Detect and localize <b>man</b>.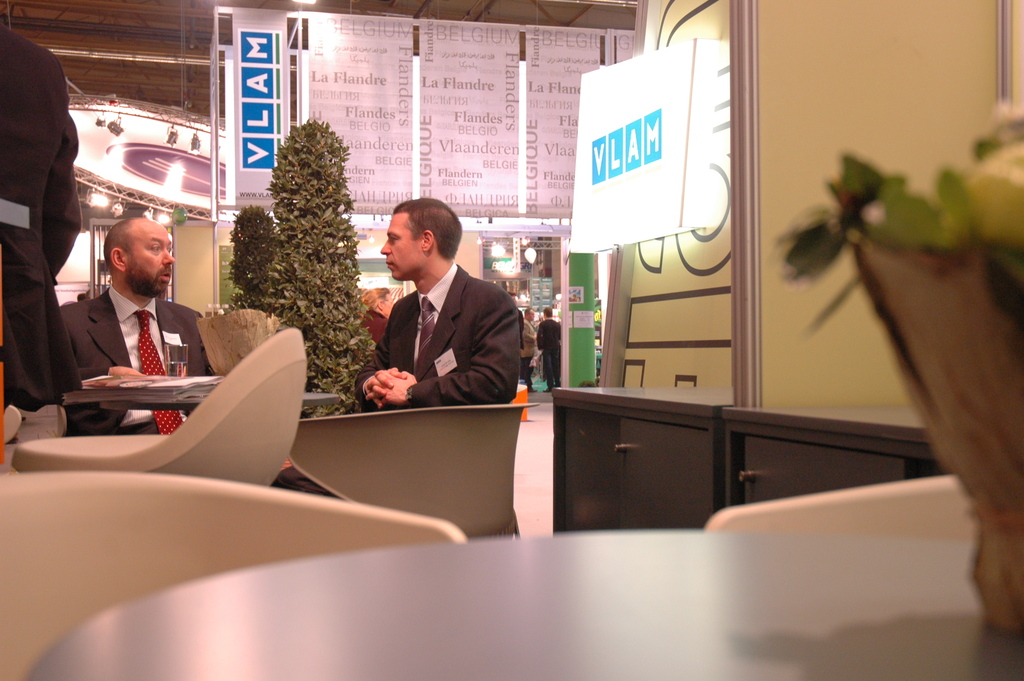
Localized at 0:19:85:417.
